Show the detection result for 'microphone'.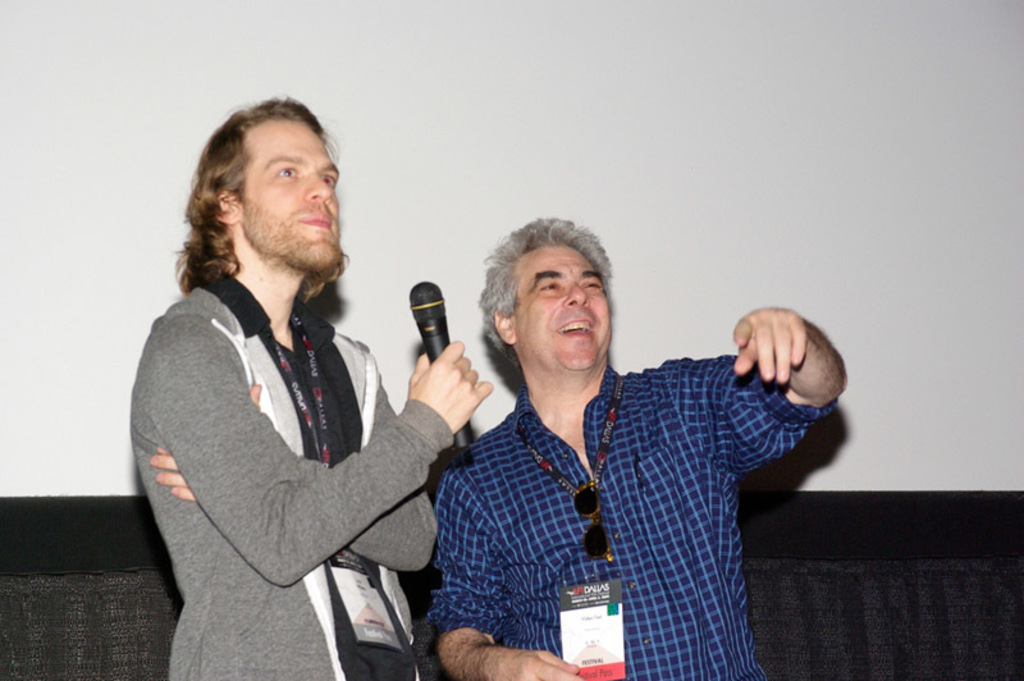
crop(408, 279, 475, 449).
